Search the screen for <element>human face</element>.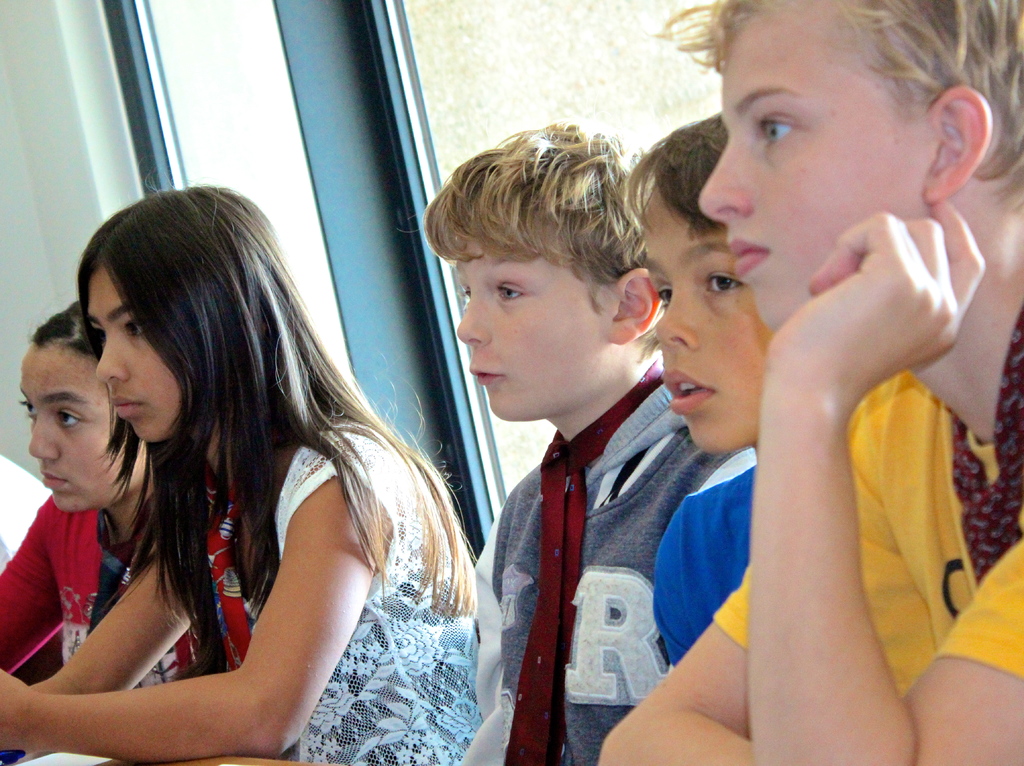
Found at {"left": 84, "top": 265, "right": 182, "bottom": 445}.
